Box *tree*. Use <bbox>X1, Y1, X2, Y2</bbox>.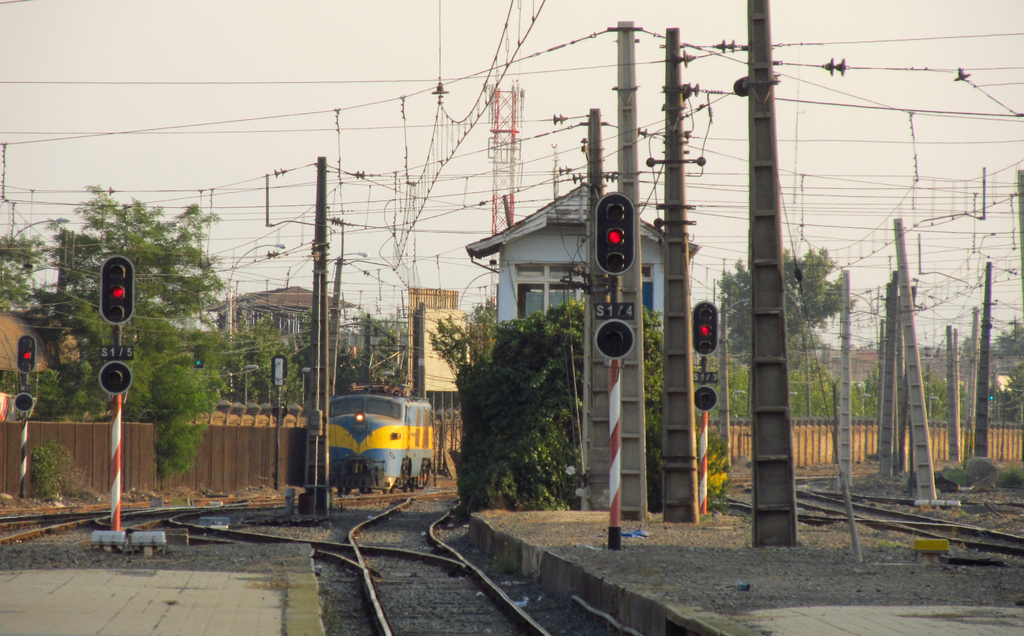
<bbox>988, 318, 1023, 351</bbox>.
